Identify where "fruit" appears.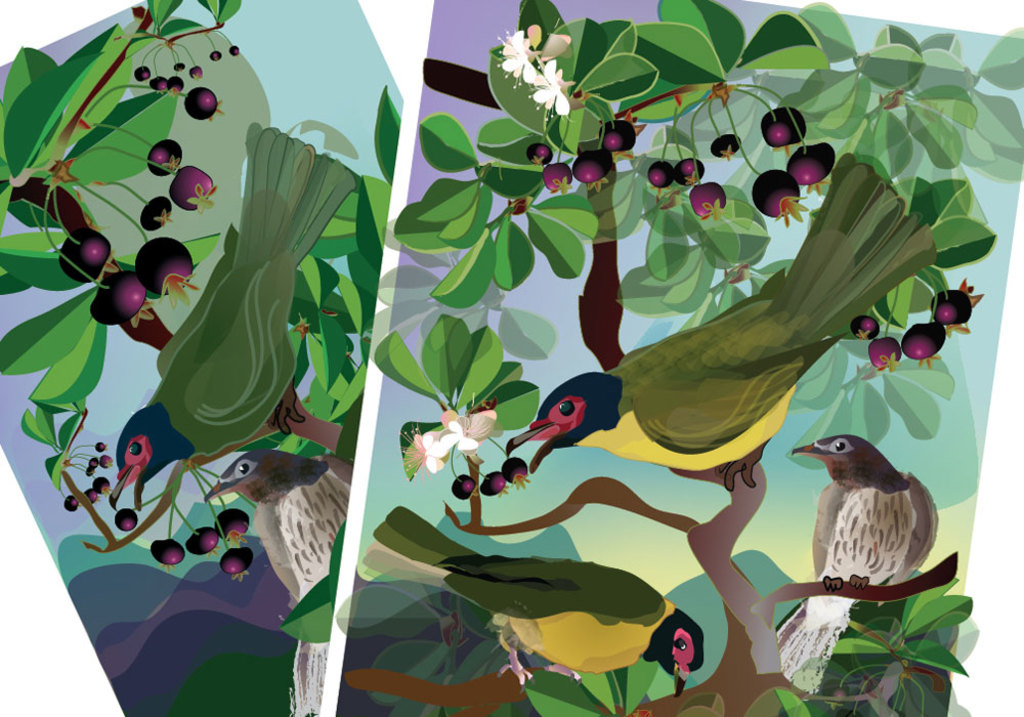
Appears at [451,470,473,502].
